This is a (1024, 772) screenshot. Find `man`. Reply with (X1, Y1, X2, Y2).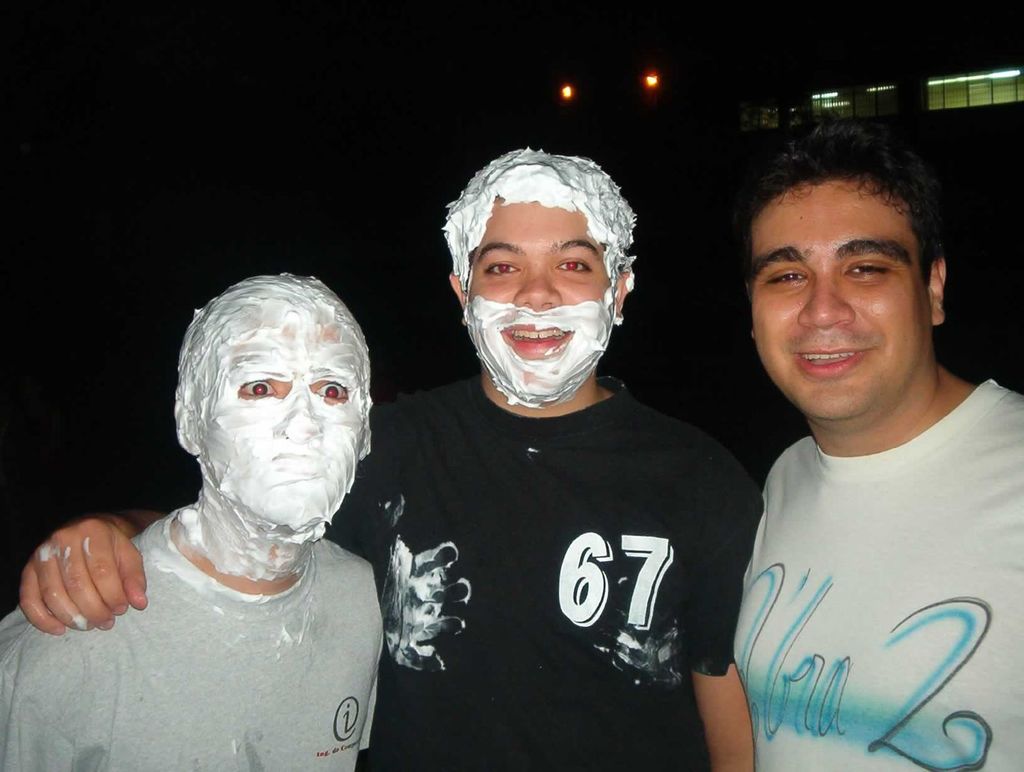
(0, 271, 389, 767).
